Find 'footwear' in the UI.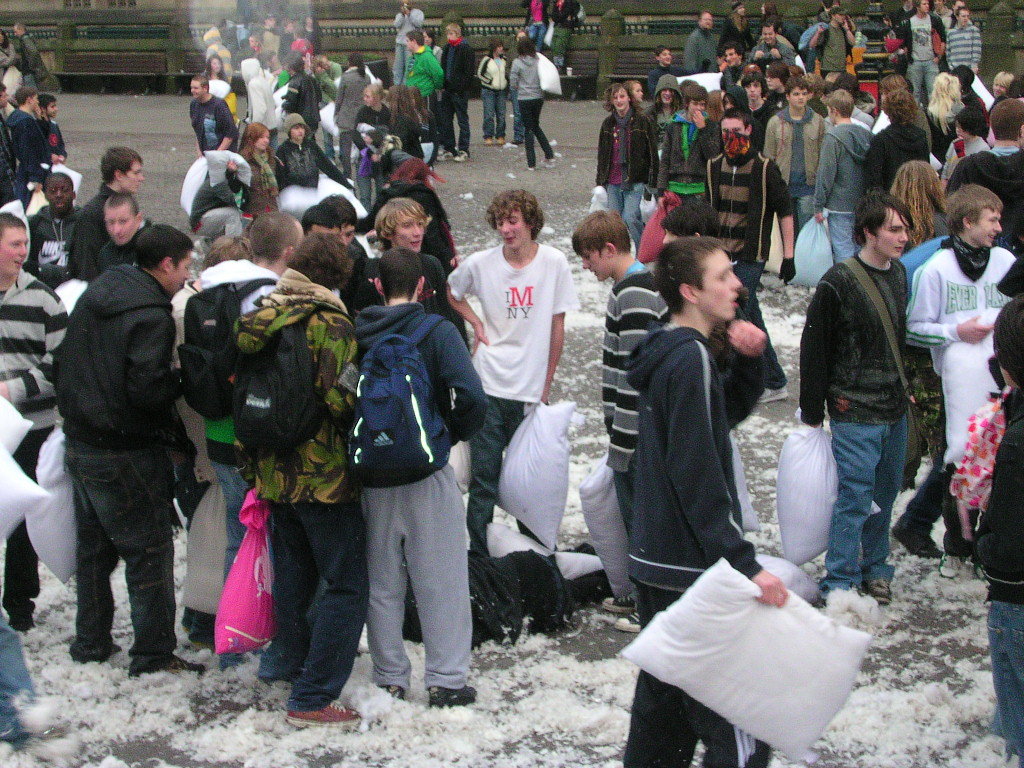
UI element at (x1=759, y1=387, x2=790, y2=403).
